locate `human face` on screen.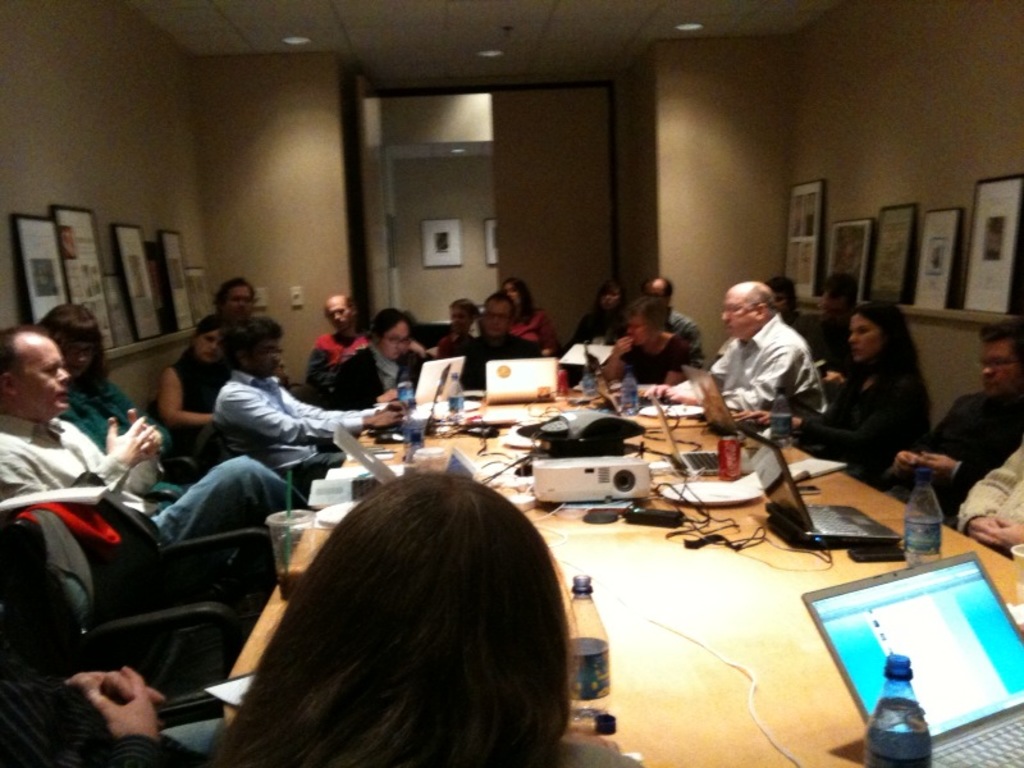
On screen at 380/321/408/360.
